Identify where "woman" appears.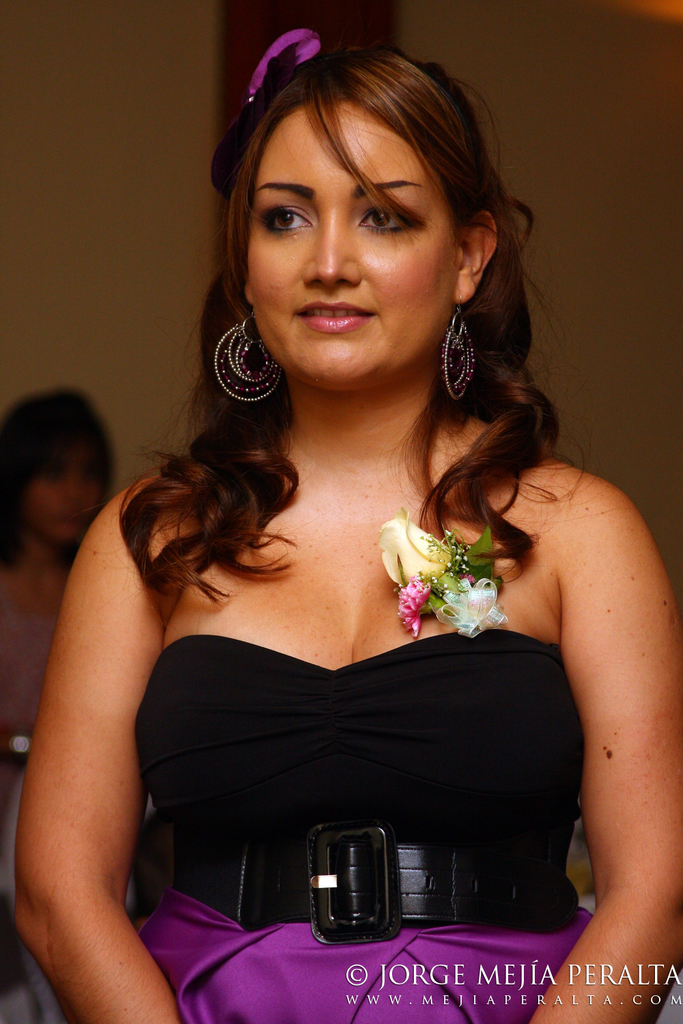
Appears at box(0, 384, 122, 982).
